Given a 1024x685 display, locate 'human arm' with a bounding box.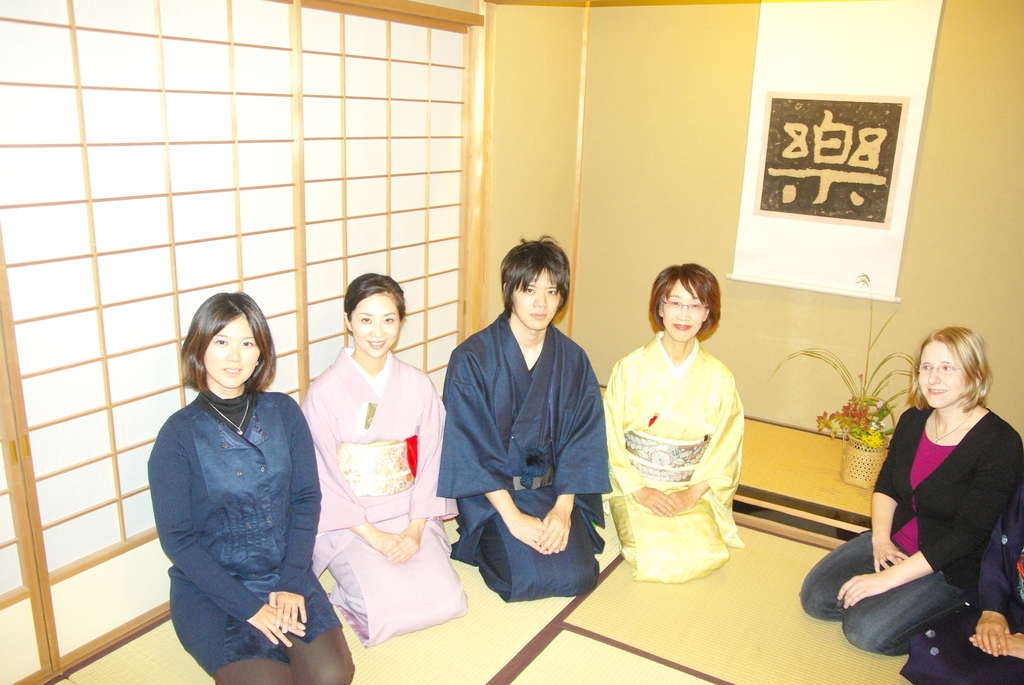
Located: <box>531,340,591,558</box>.
